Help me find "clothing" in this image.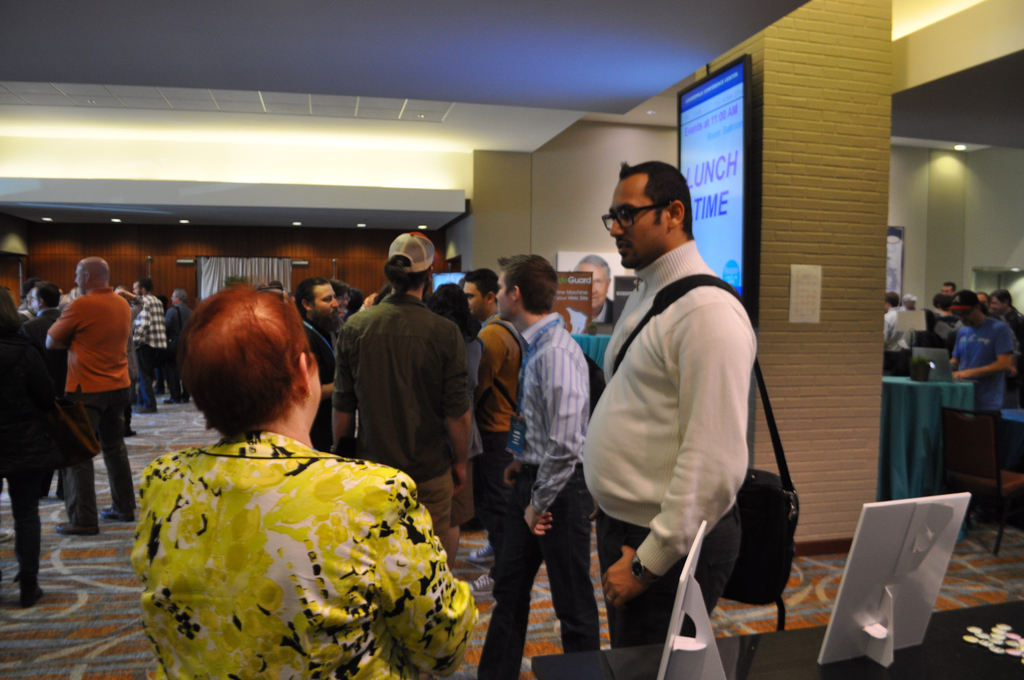
Found it: (171, 296, 193, 399).
